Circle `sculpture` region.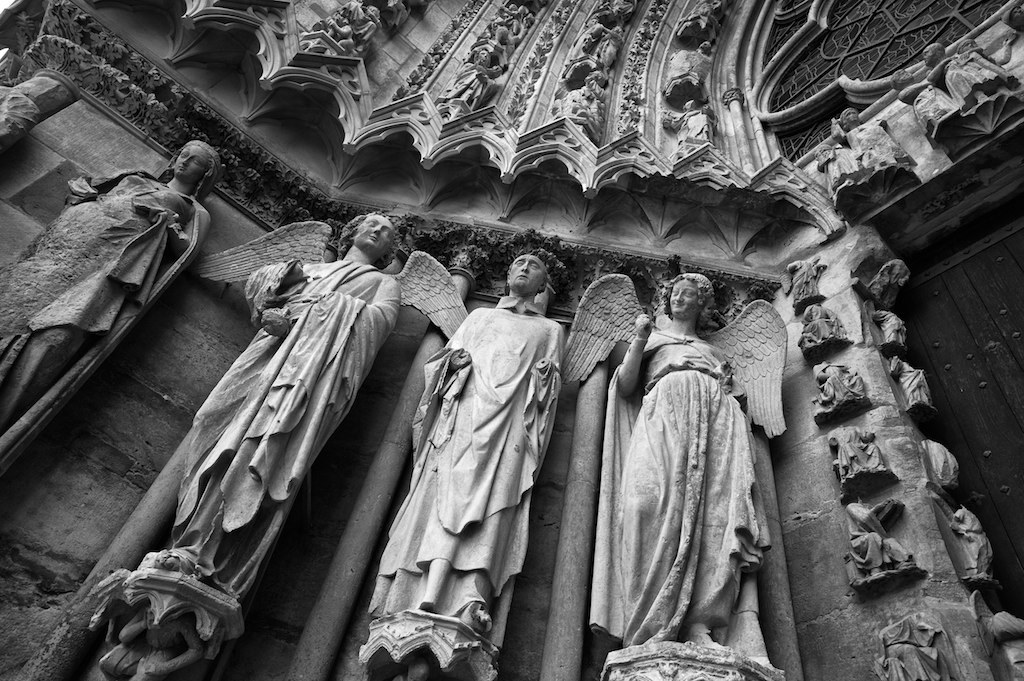
Region: {"left": 482, "top": 0, "right": 542, "bottom": 46}.
